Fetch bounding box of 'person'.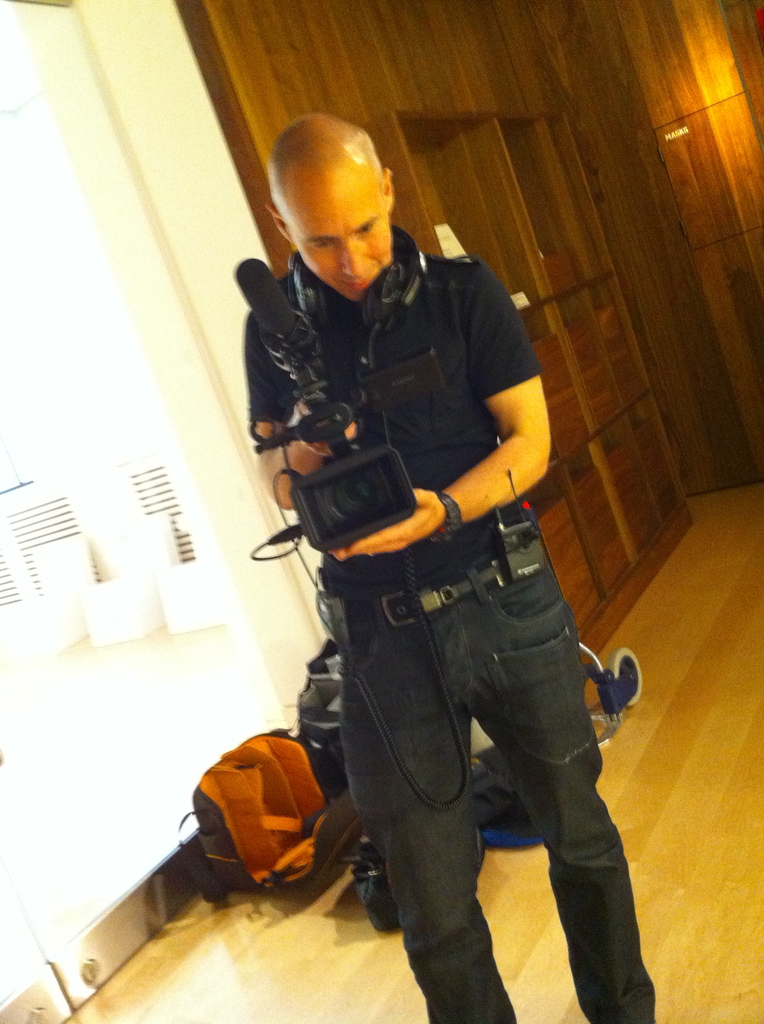
Bbox: {"x1": 200, "y1": 115, "x2": 617, "y2": 1012}.
